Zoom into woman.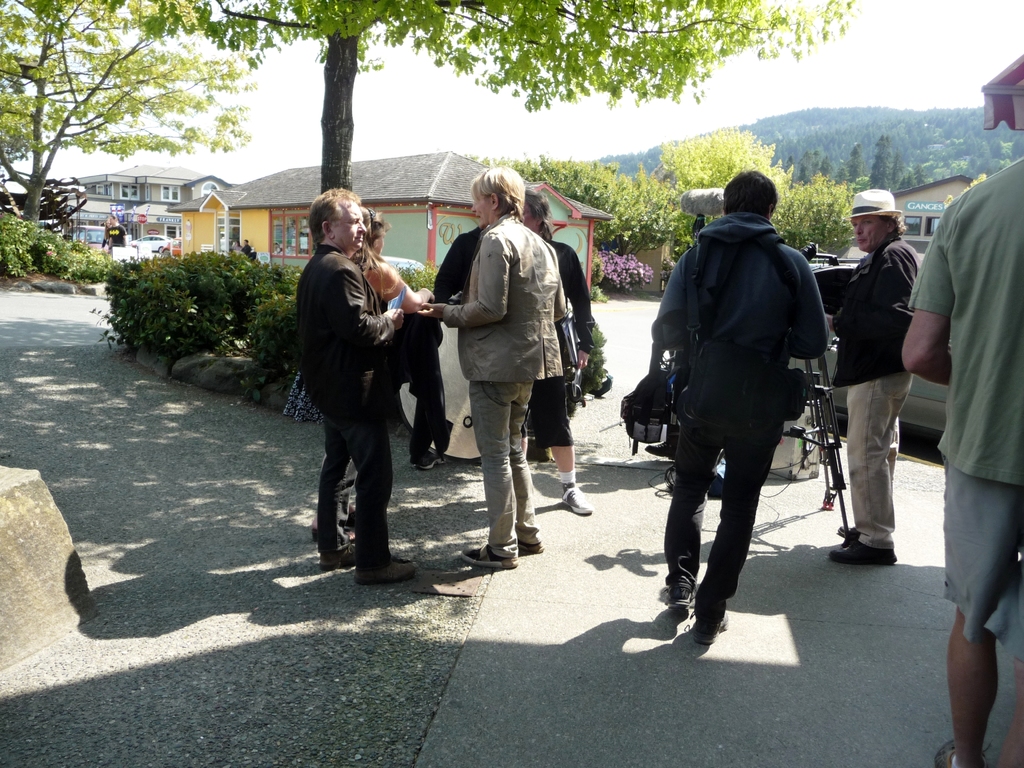
Zoom target: bbox=(413, 165, 575, 574).
